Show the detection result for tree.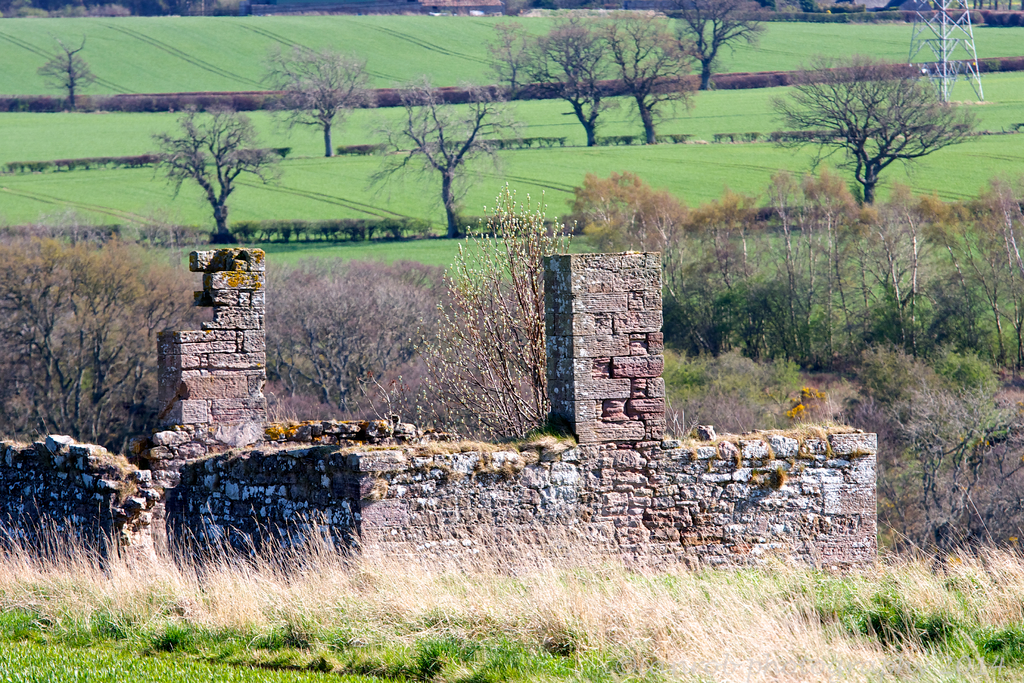
BBox(37, 35, 97, 114).
